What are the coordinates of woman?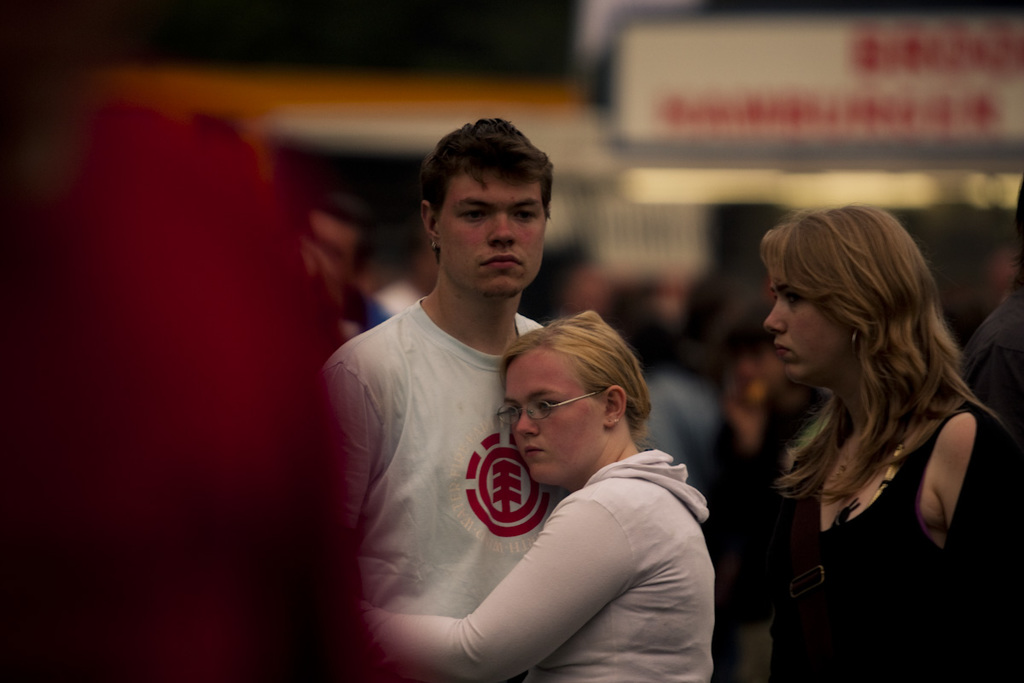
crop(350, 302, 715, 682).
